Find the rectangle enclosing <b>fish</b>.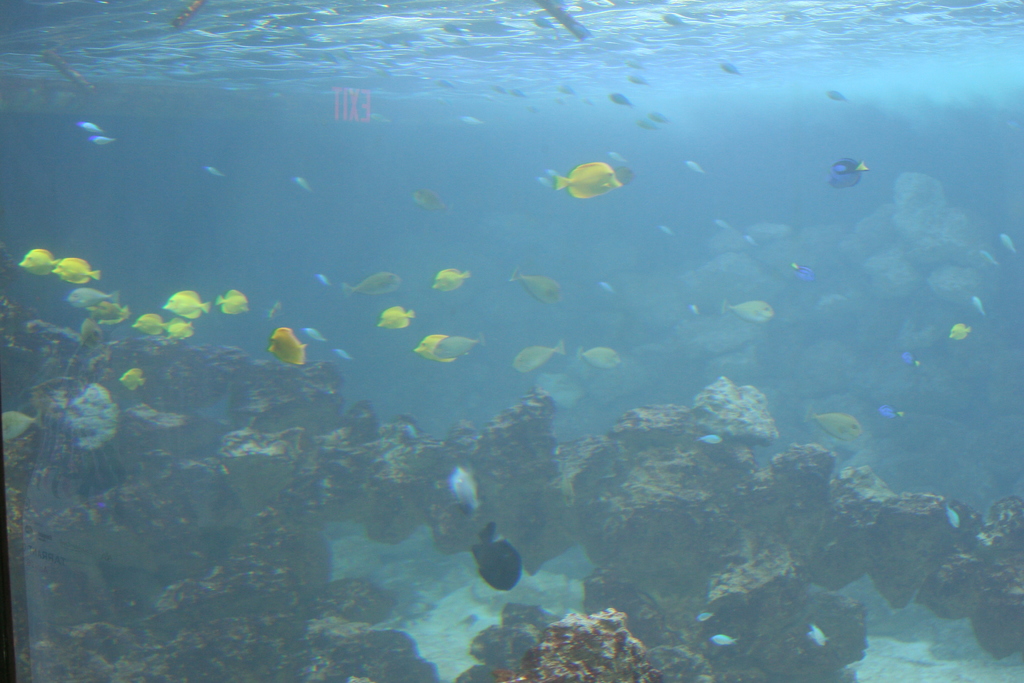
bbox=(804, 404, 865, 442).
